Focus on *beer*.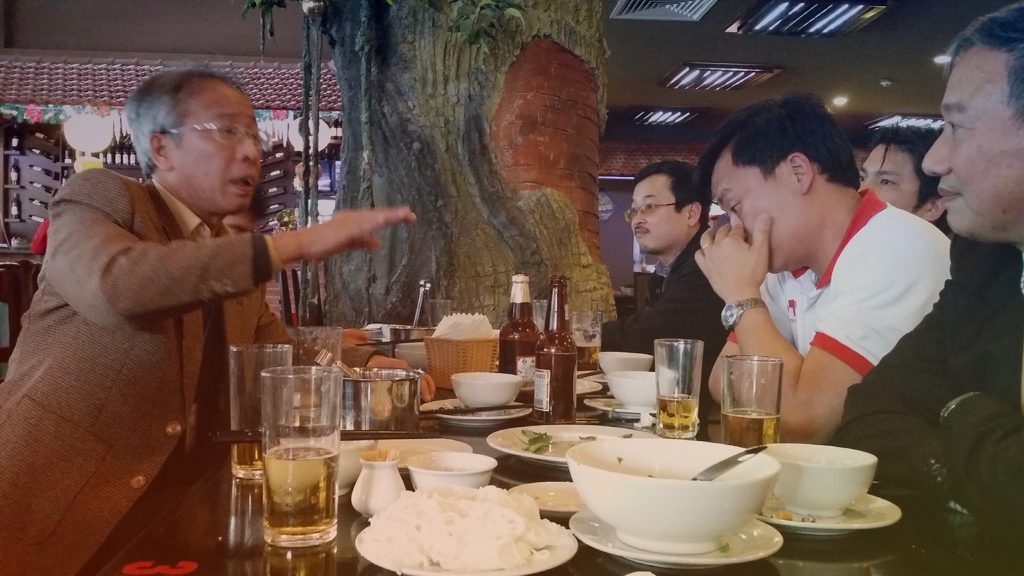
Focused at (233, 343, 298, 490).
